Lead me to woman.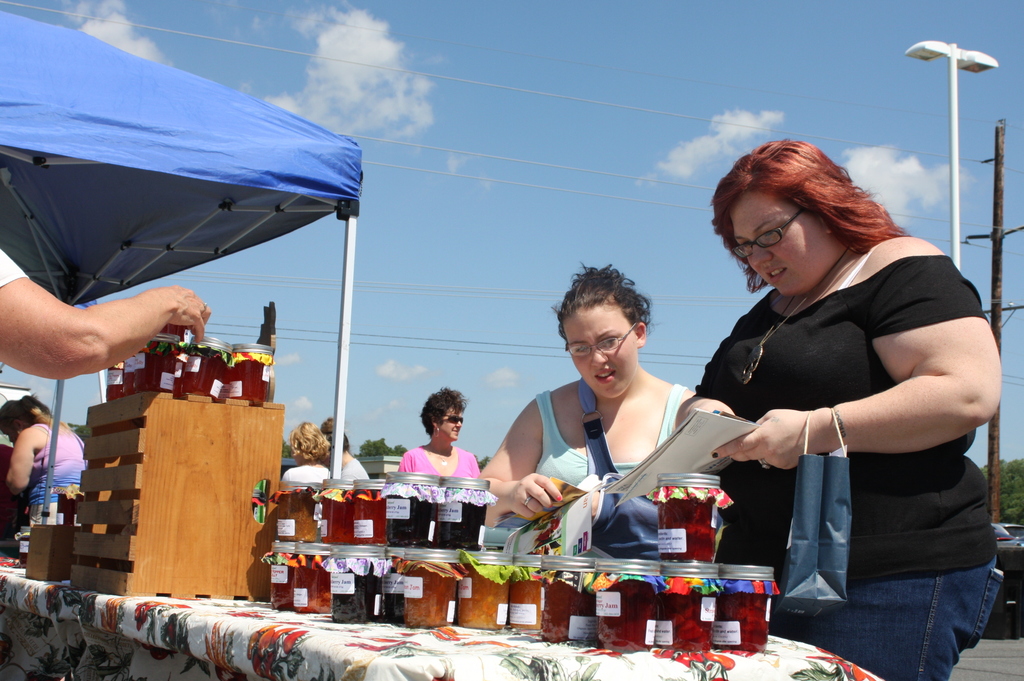
Lead to rect(673, 134, 995, 664).
